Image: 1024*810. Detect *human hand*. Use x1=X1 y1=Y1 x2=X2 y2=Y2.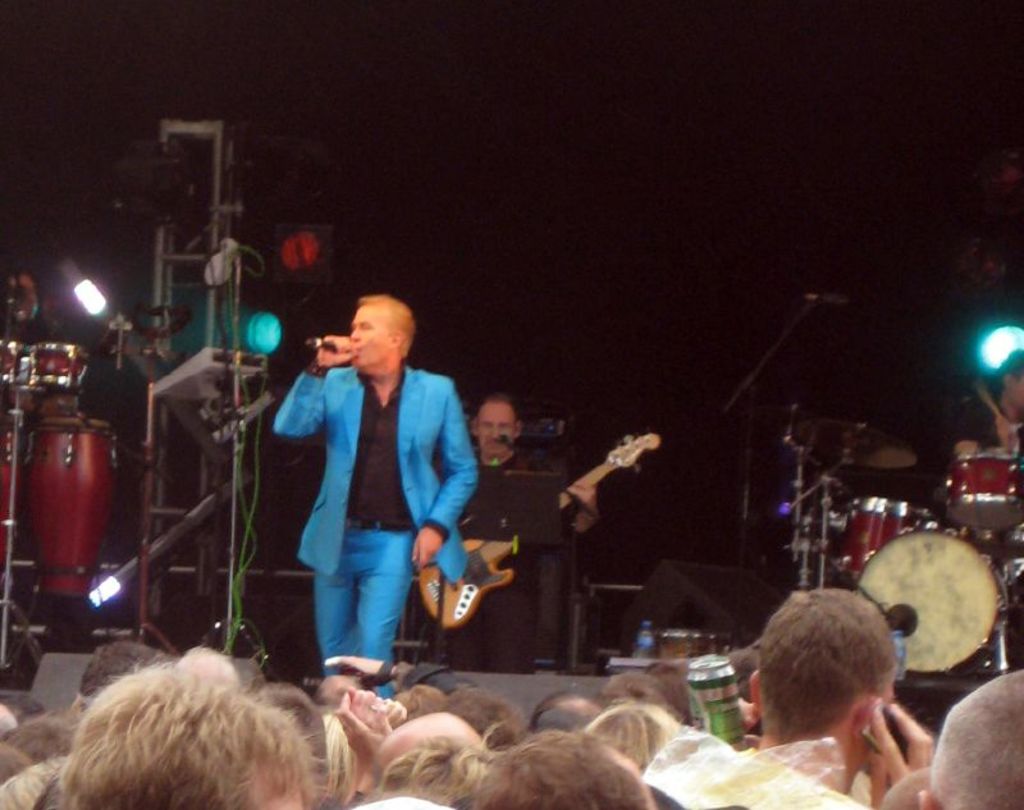
x1=344 y1=682 x2=381 y2=723.
